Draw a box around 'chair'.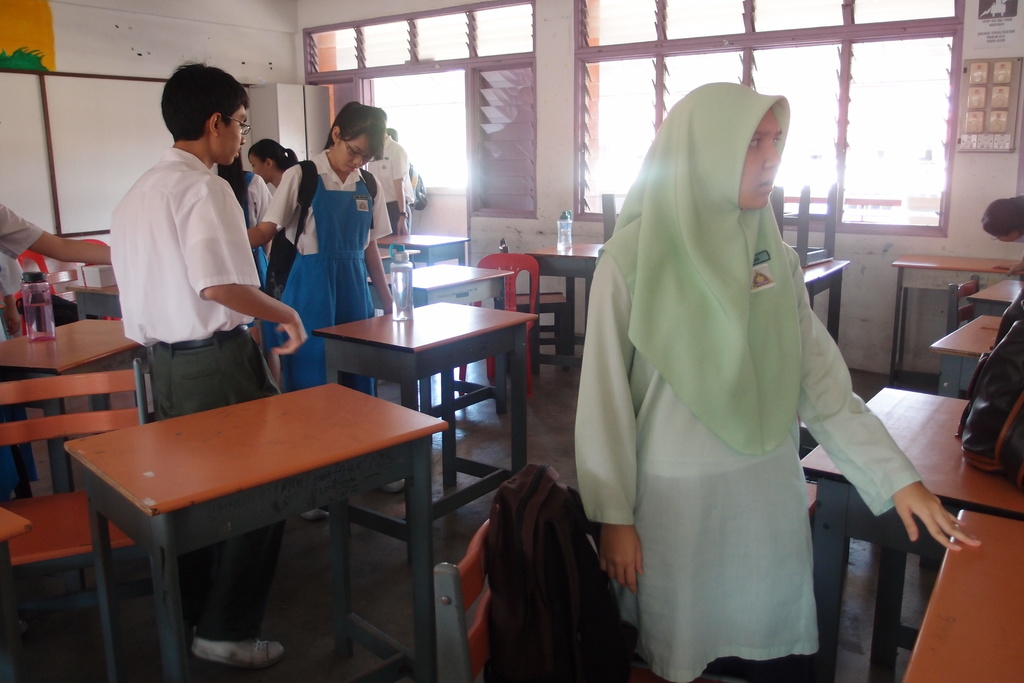
box(84, 235, 108, 250).
